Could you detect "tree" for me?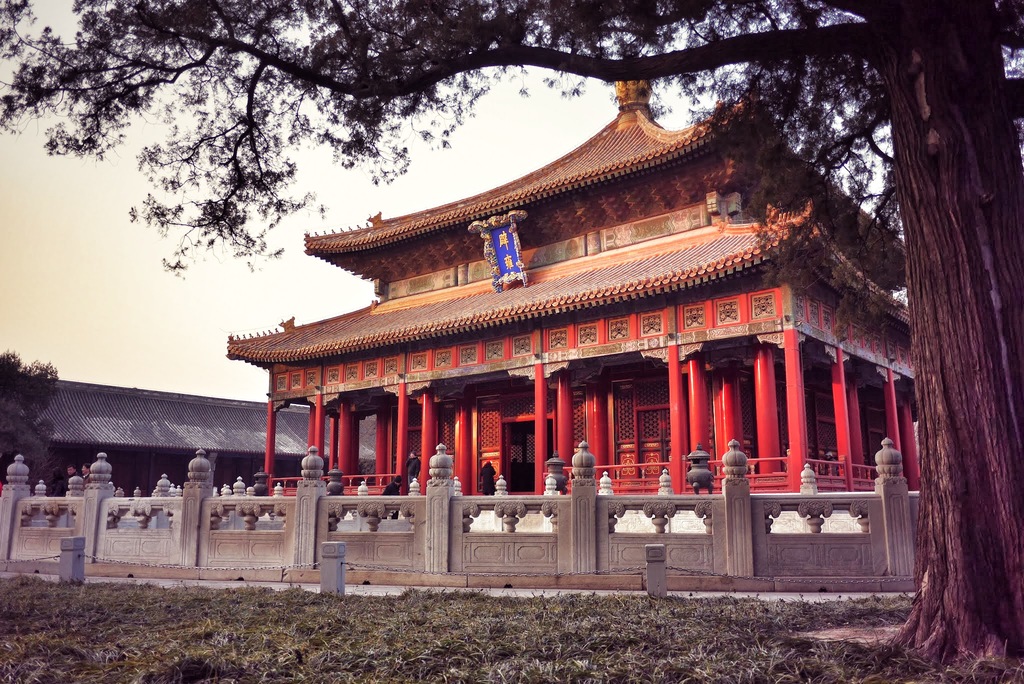
Detection result: {"left": 0, "top": 0, "right": 1023, "bottom": 683}.
